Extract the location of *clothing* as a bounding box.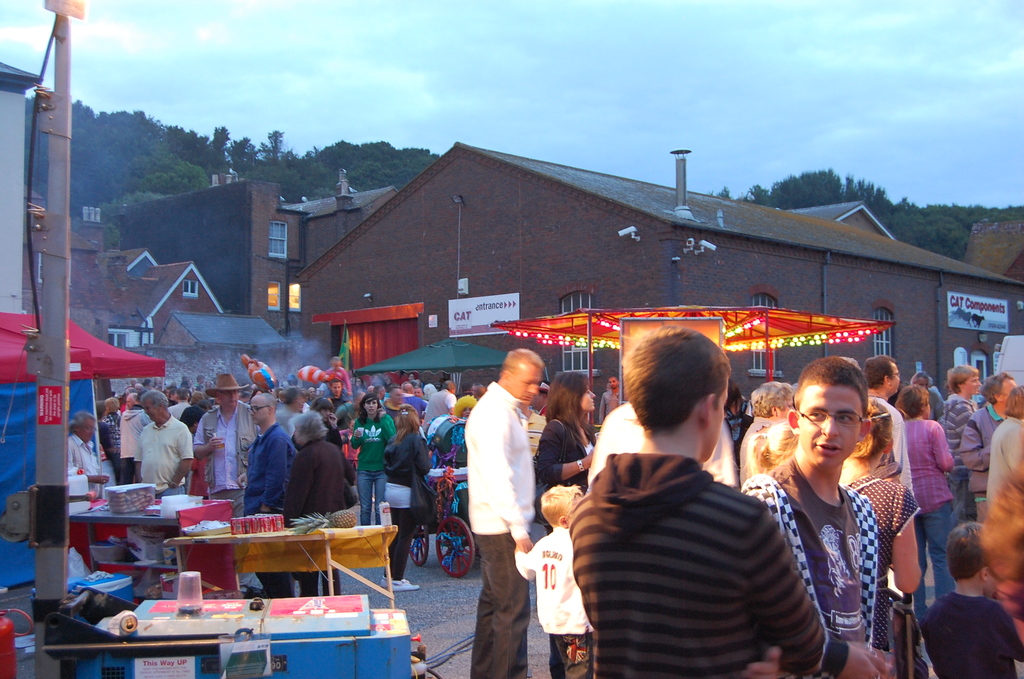
[964, 402, 1007, 519].
